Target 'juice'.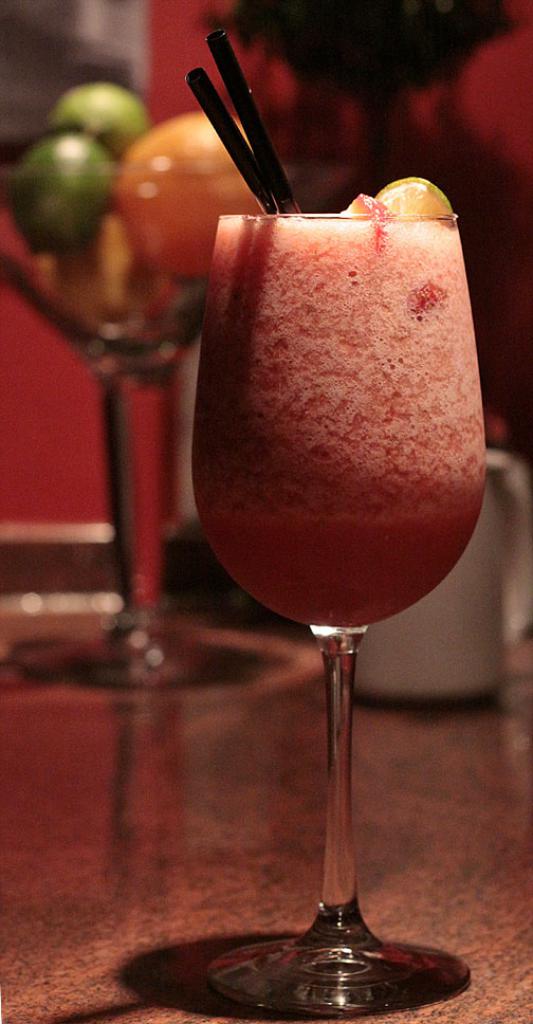
Target region: x1=200, y1=190, x2=467, y2=856.
